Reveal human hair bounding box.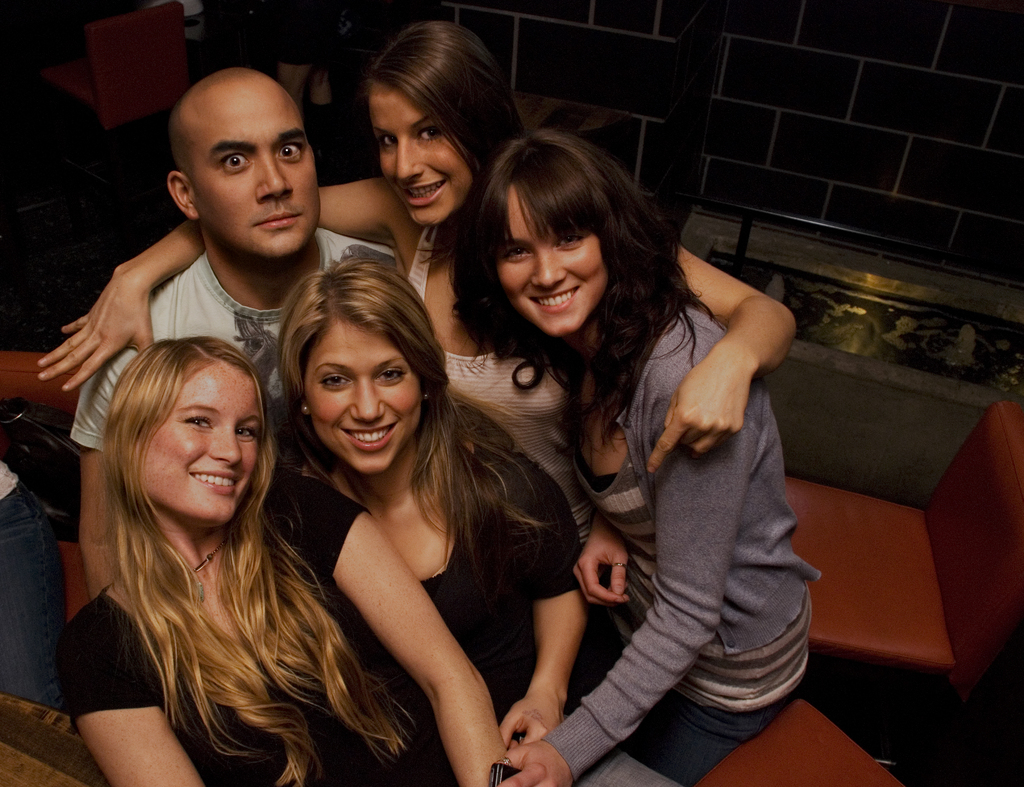
Revealed: BBox(408, 130, 724, 454).
